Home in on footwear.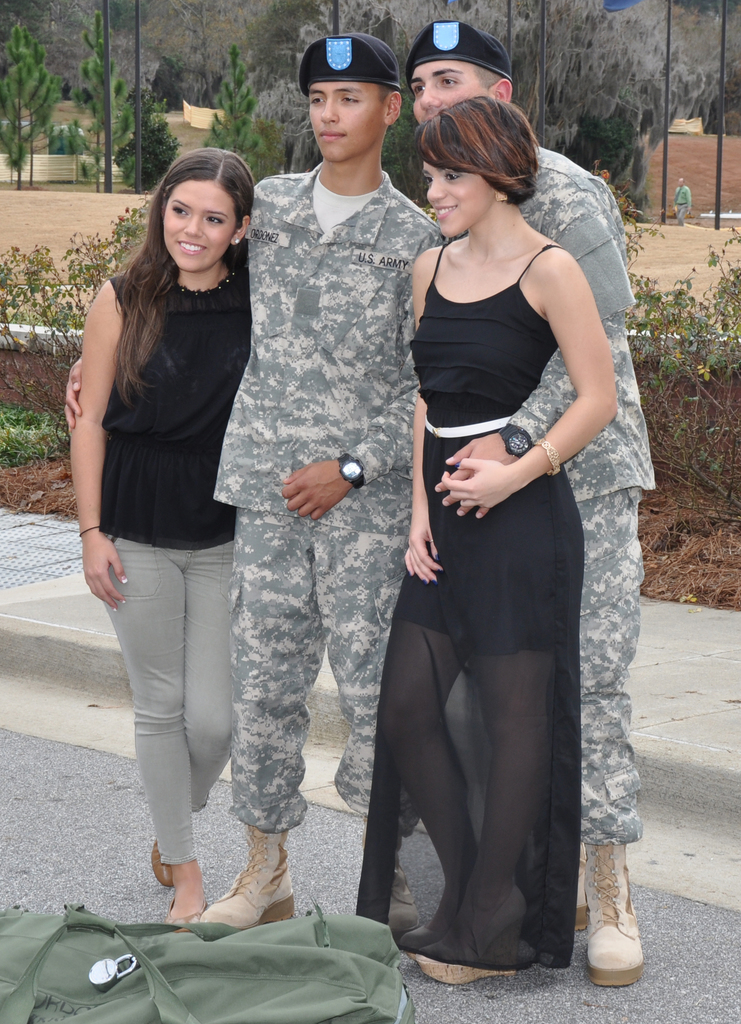
Homed in at 162:886:213:941.
